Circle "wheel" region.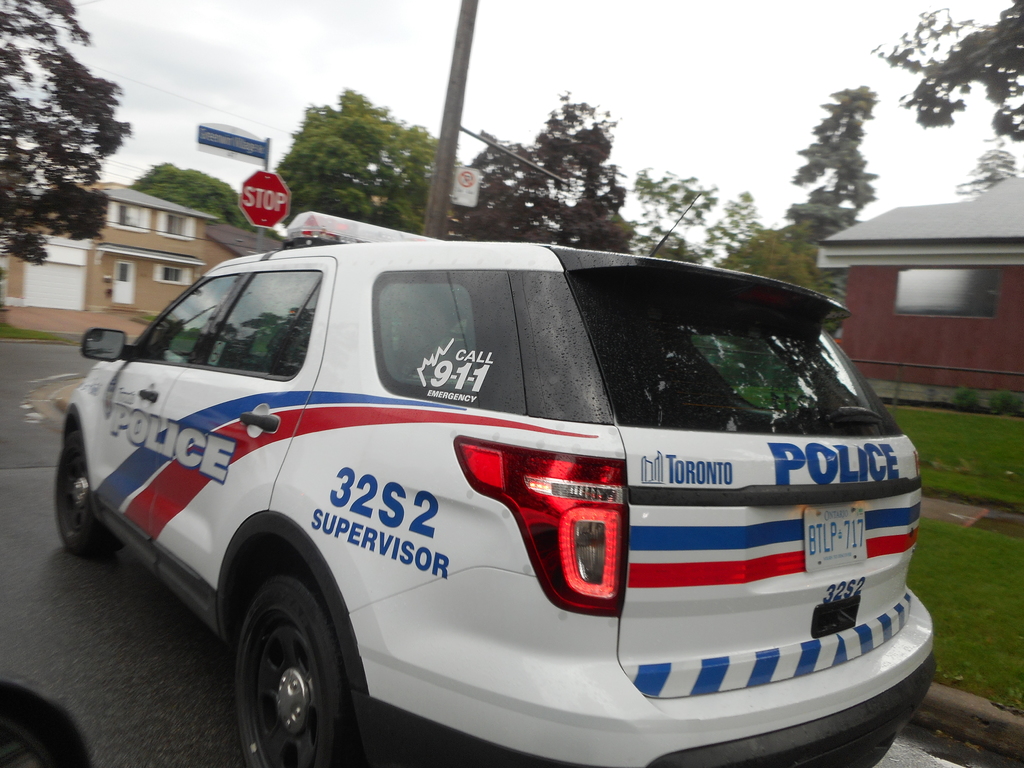
Region: bbox(231, 573, 365, 767).
